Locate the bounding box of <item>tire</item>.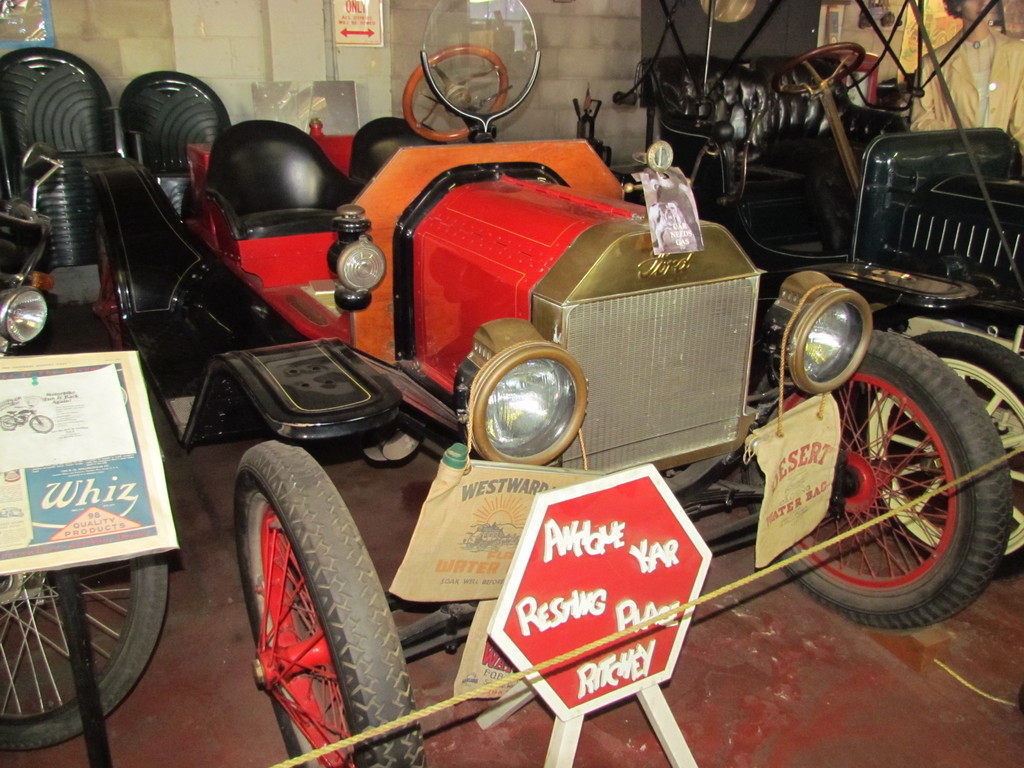
Bounding box: bbox=(0, 559, 168, 755).
